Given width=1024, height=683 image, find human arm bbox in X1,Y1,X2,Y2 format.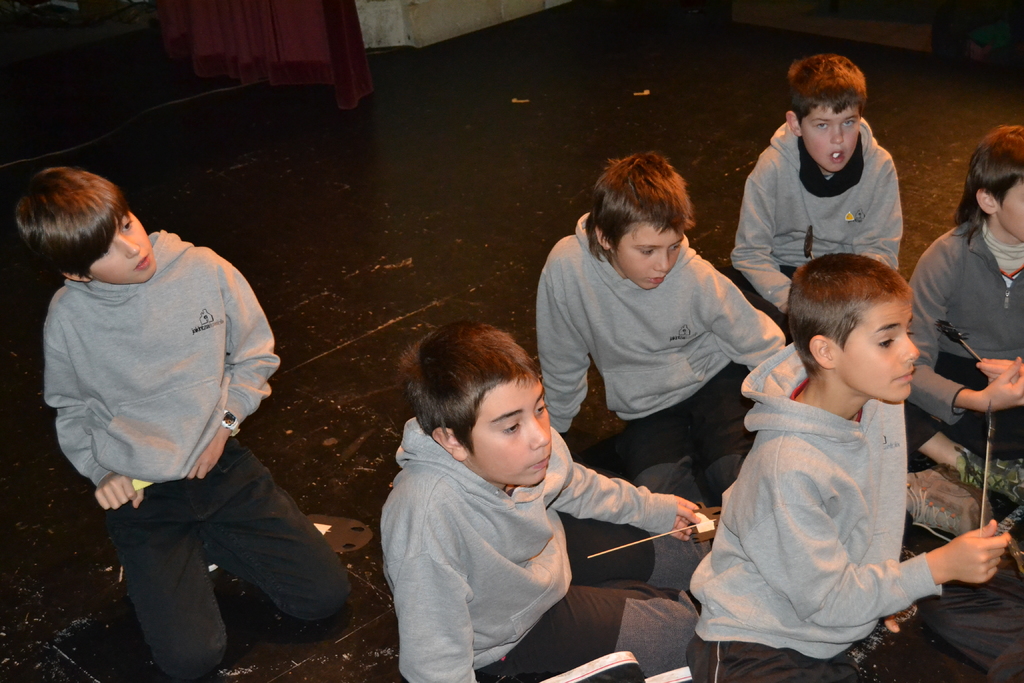
851,156,904,267.
